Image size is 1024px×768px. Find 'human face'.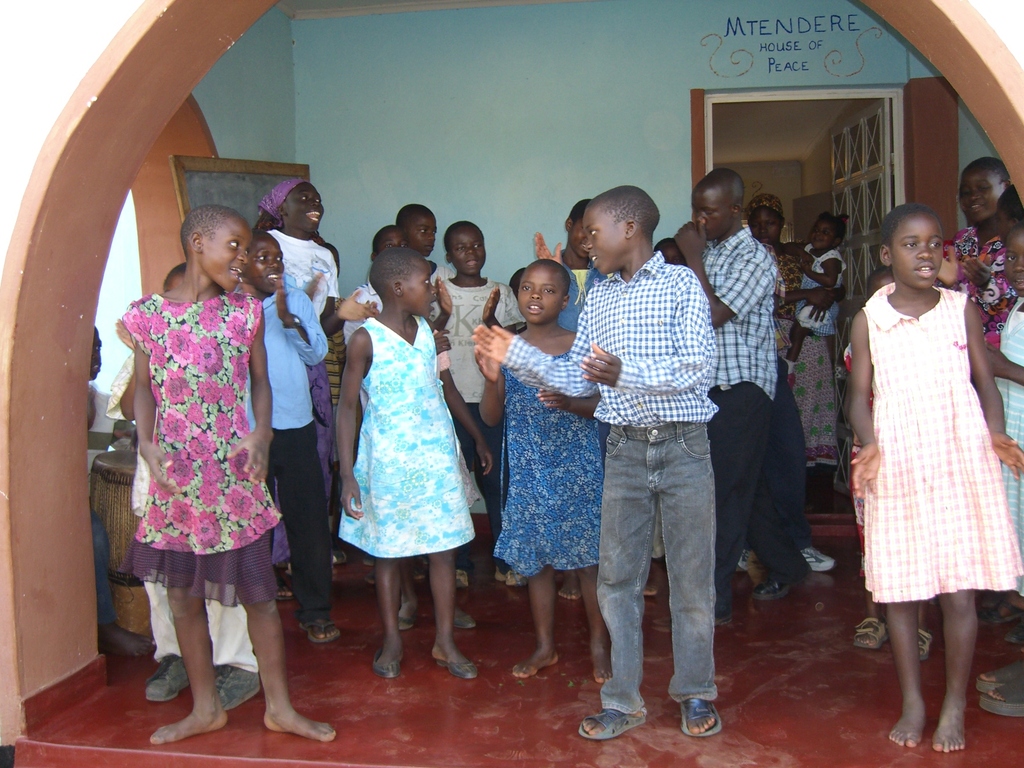
box(689, 184, 735, 237).
